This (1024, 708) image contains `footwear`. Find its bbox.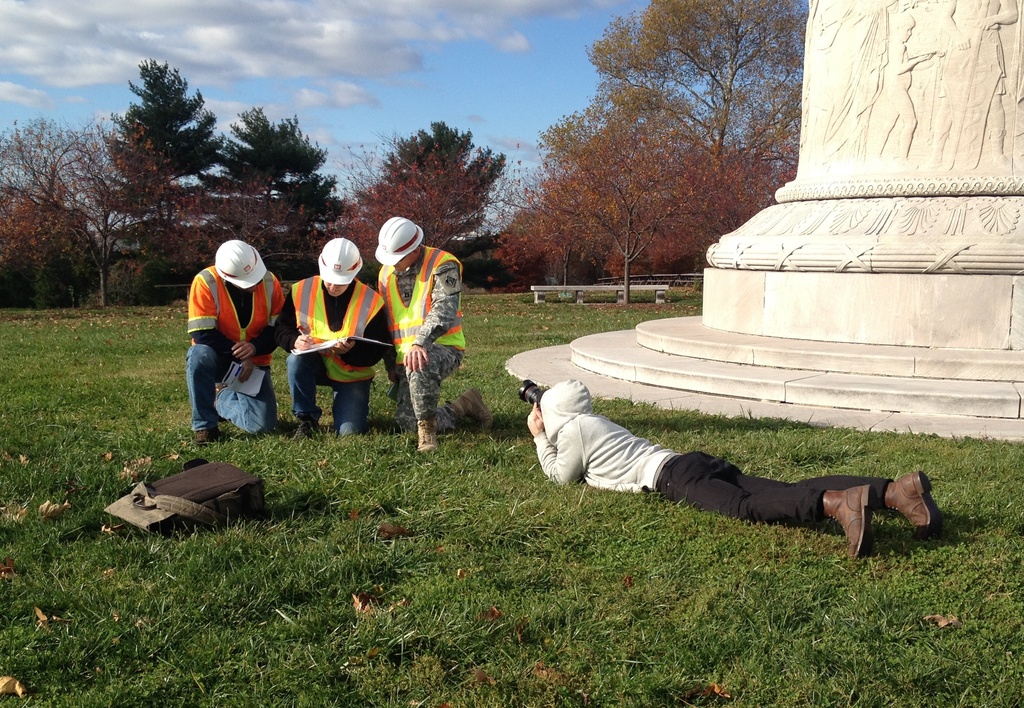
<bbox>881, 463, 948, 537</bbox>.
